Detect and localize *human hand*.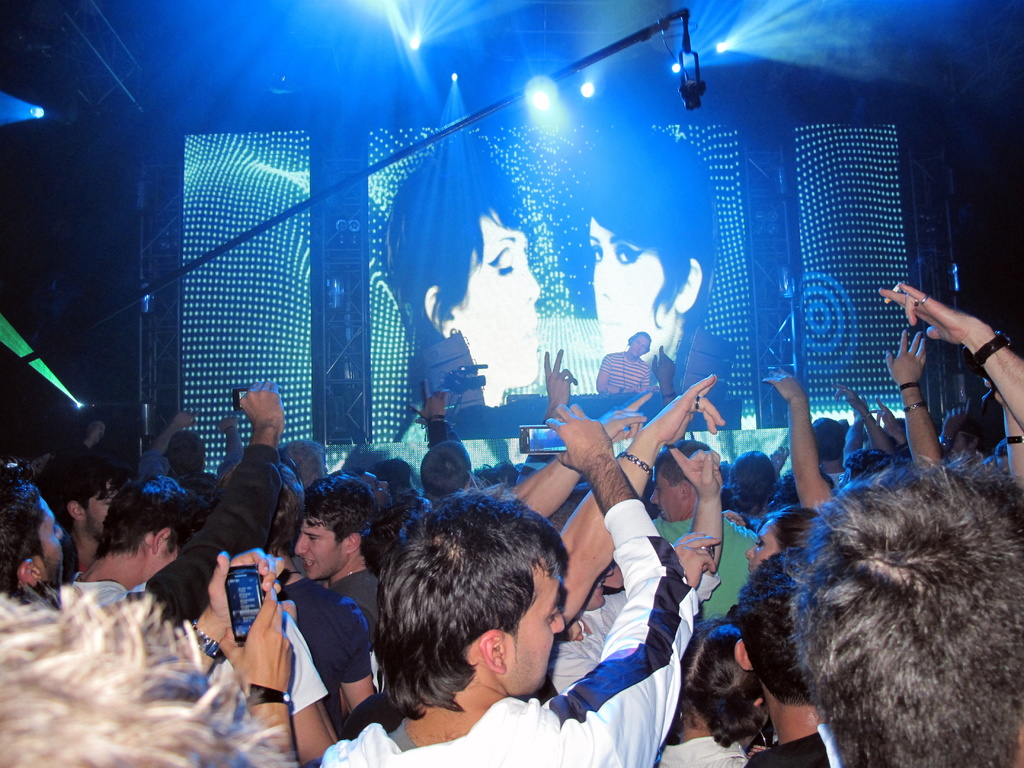
Localized at (left=671, top=531, right=721, bottom=588).
